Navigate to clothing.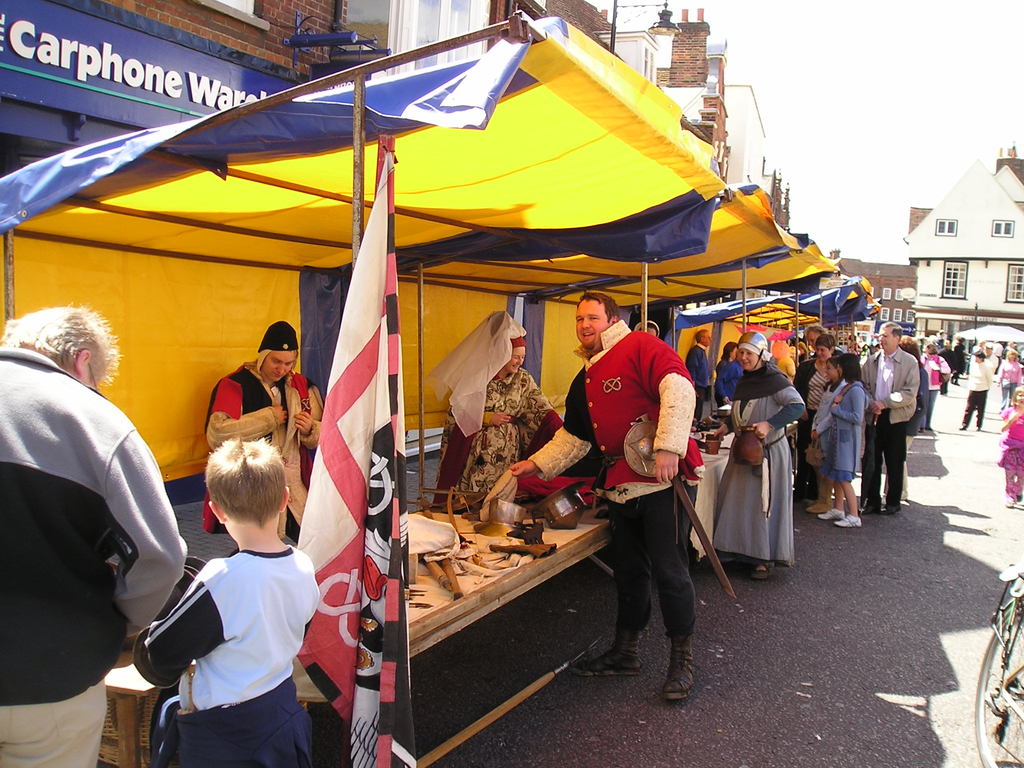
Navigation target: locate(972, 356, 988, 392).
